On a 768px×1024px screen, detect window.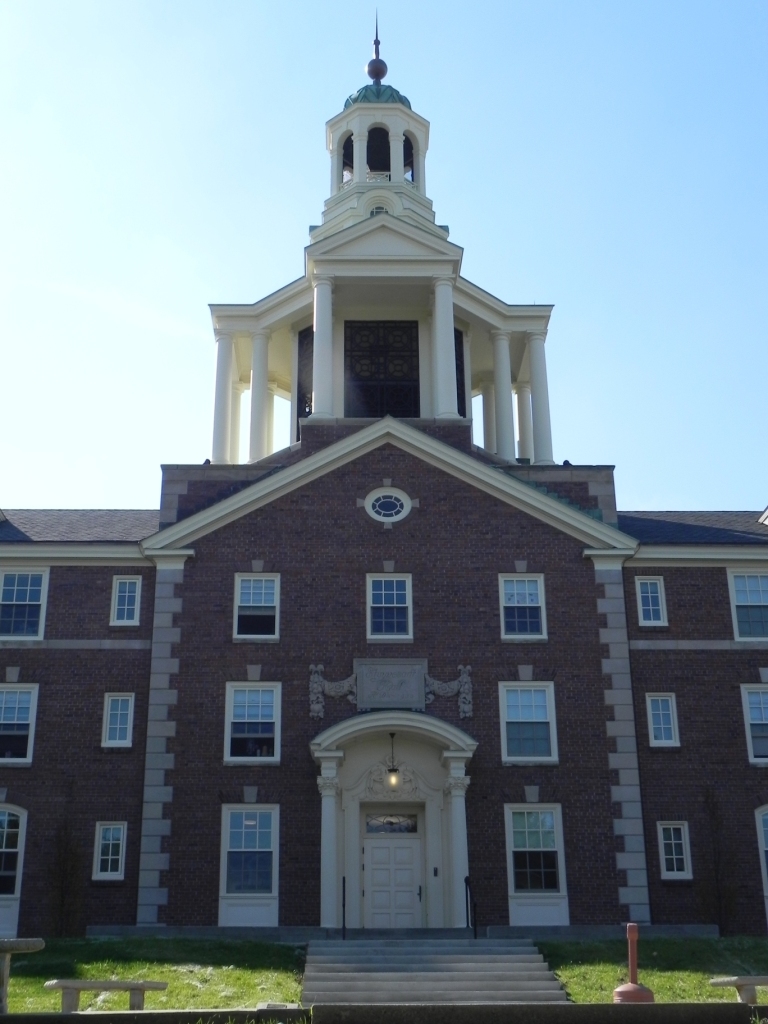
bbox(102, 692, 134, 749).
